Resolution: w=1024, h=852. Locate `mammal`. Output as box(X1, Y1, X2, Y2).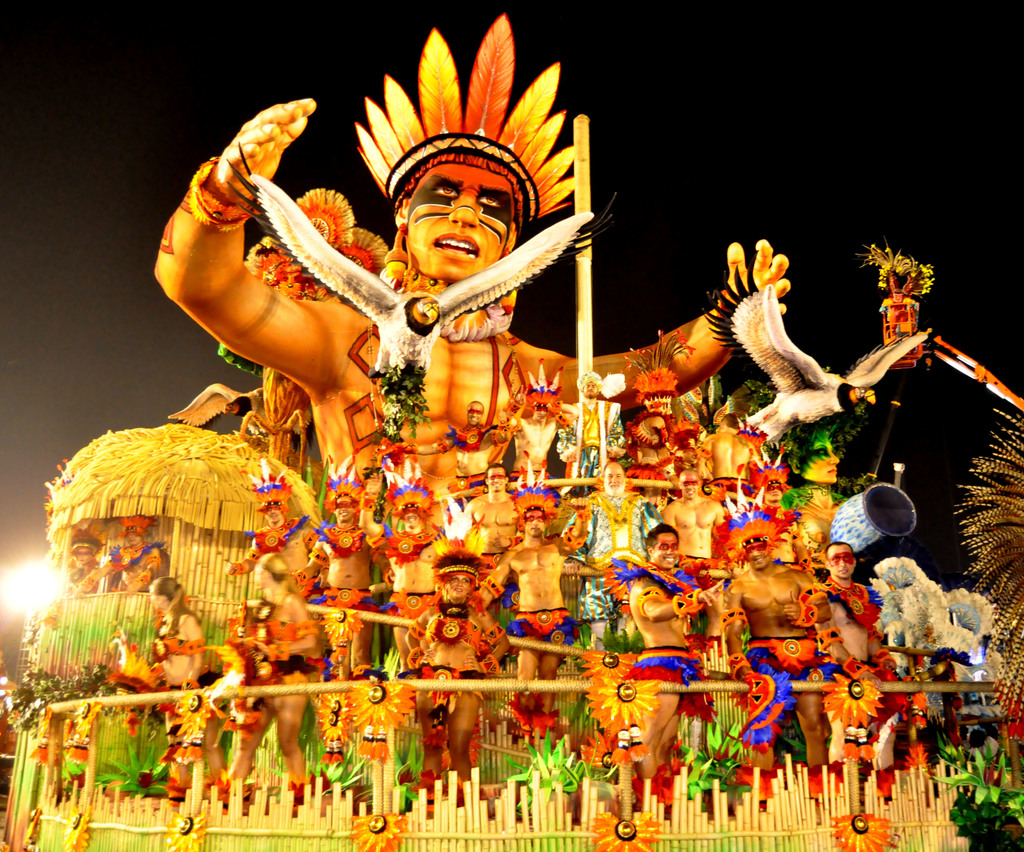
box(429, 402, 511, 495).
